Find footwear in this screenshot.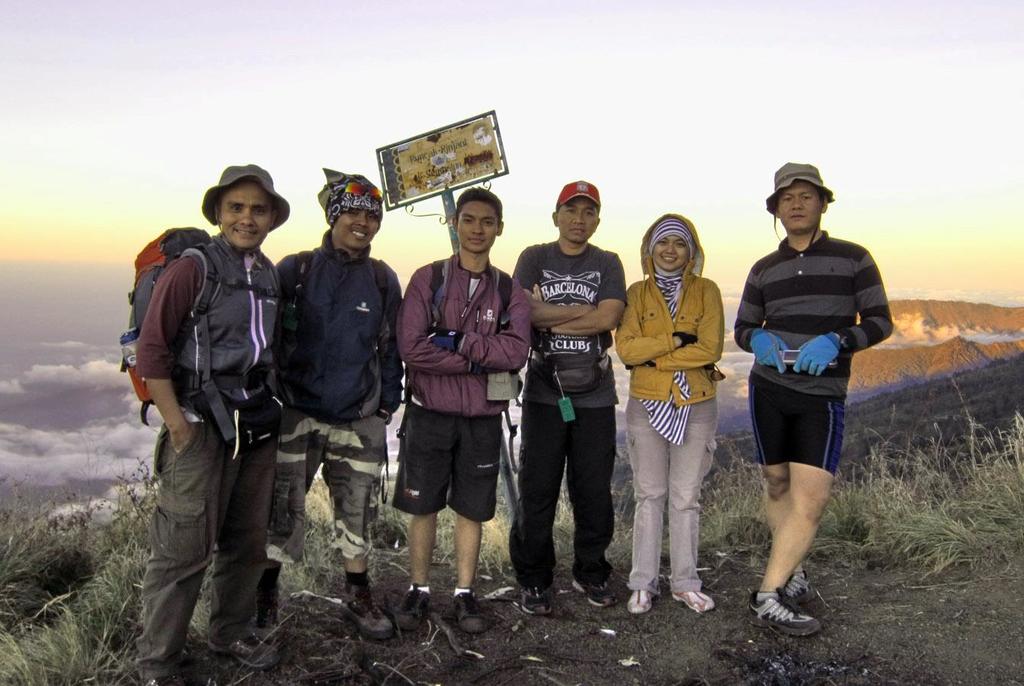
The bounding box for footwear is x1=575, y1=581, x2=620, y2=610.
